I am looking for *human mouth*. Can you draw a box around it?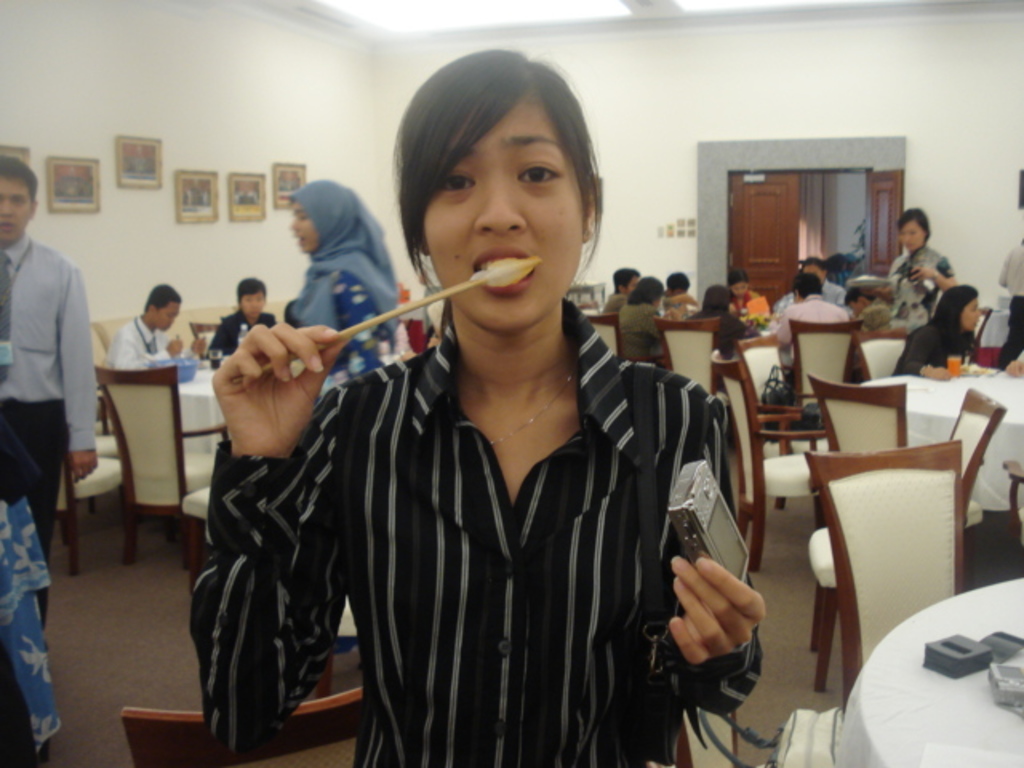
Sure, the bounding box is left=459, top=245, right=538, bottom=298.
